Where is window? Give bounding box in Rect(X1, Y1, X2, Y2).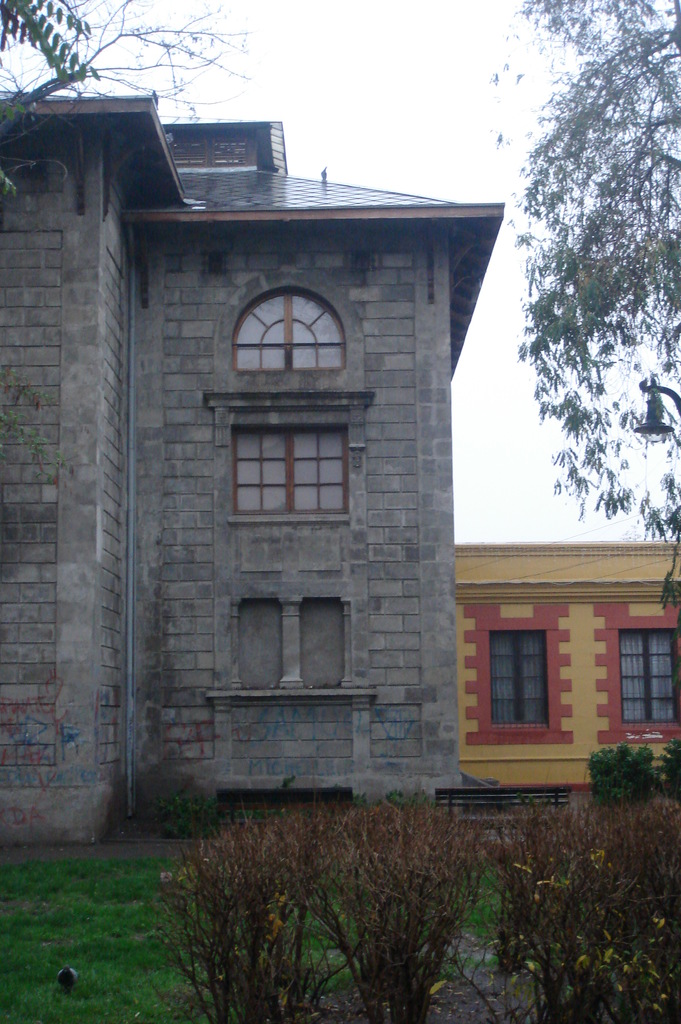
Rect(609, 623, 680, 726).
